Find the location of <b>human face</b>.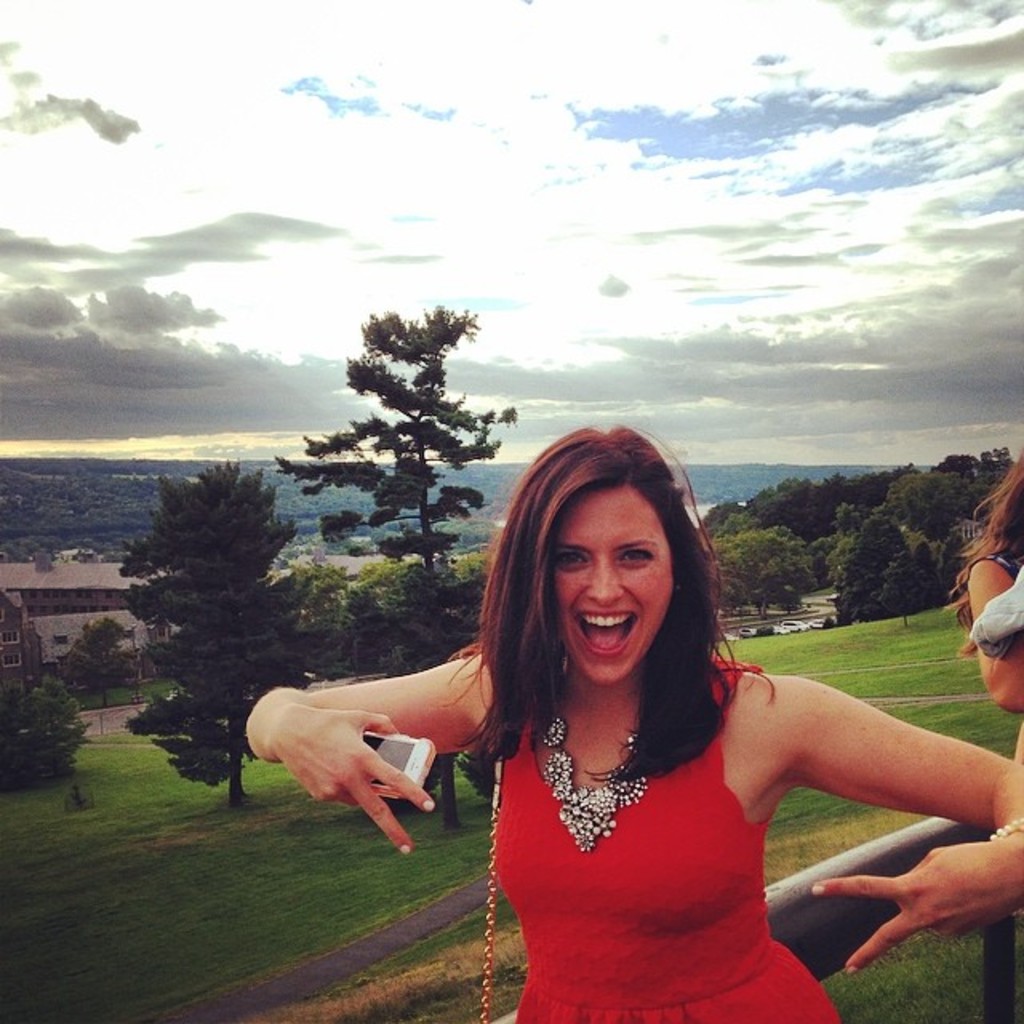
Location: (x1=550, y1=494, x2=677, y2=685).
